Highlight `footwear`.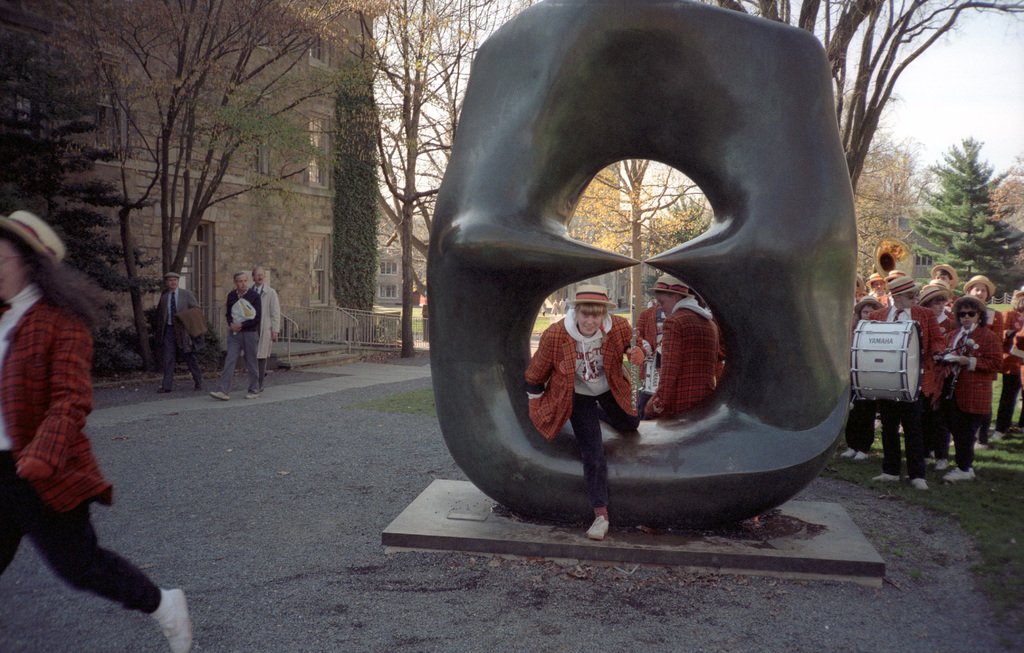
Highlighted region: (910,473,924,493).
